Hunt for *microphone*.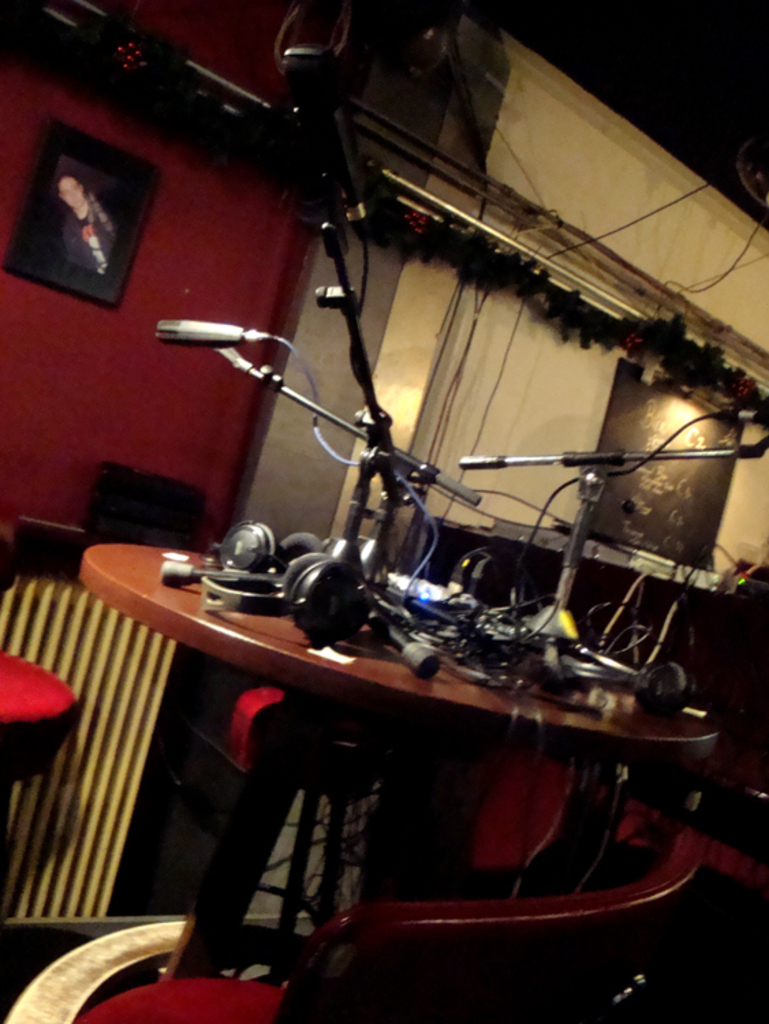
Hunted down at <box>158,565,283,583</box>.
